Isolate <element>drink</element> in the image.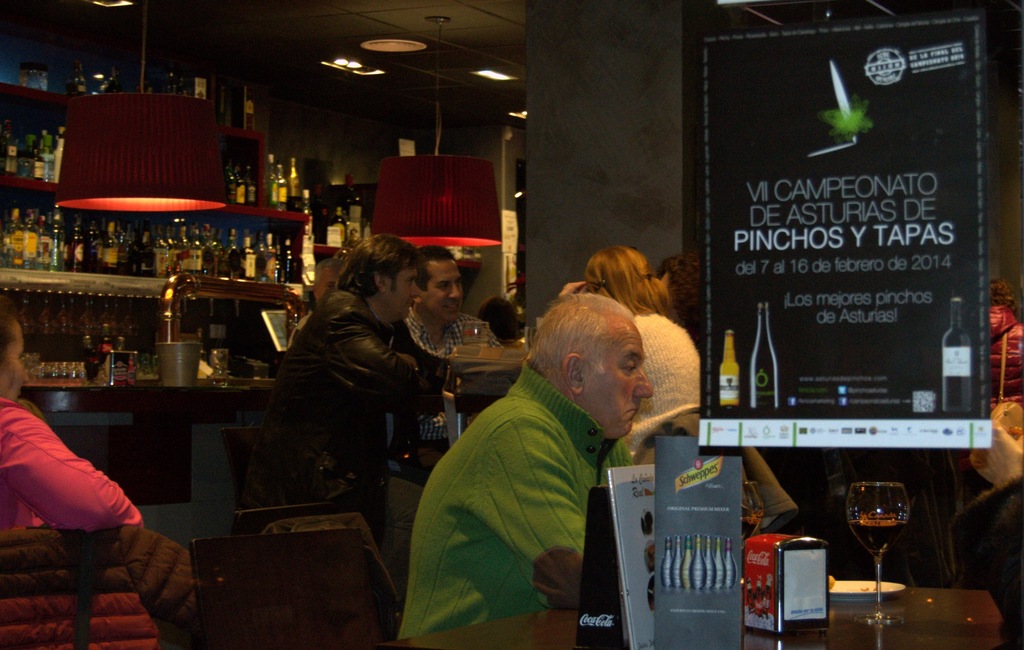
Isolated region: x1=746, y1=577, x2=750, y2=615.
